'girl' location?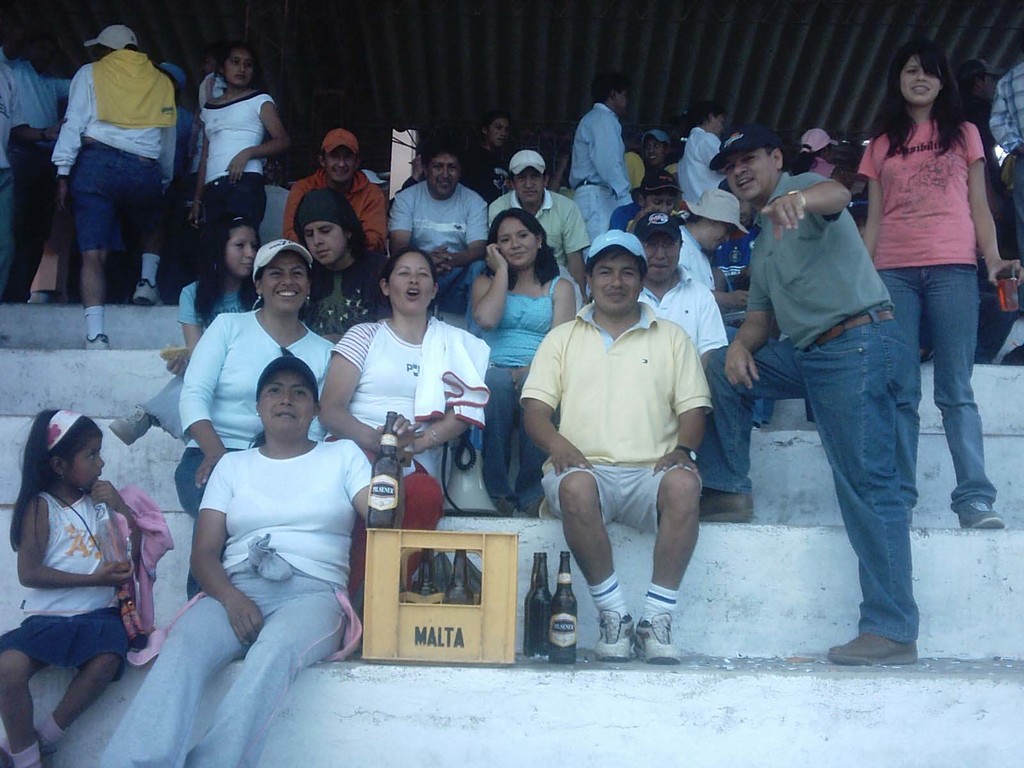
bbox=[0, 409, 142, 767]
